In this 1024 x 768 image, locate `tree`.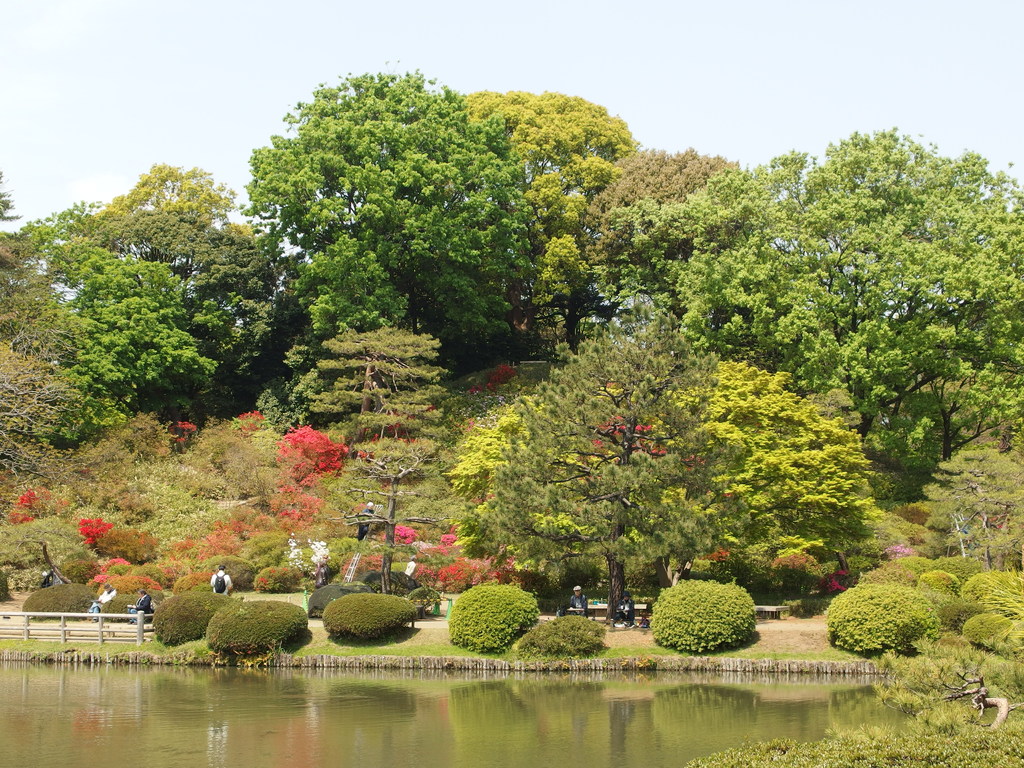
Bounding box: (x1=916, y1=445, x2=1023, y2=572).
